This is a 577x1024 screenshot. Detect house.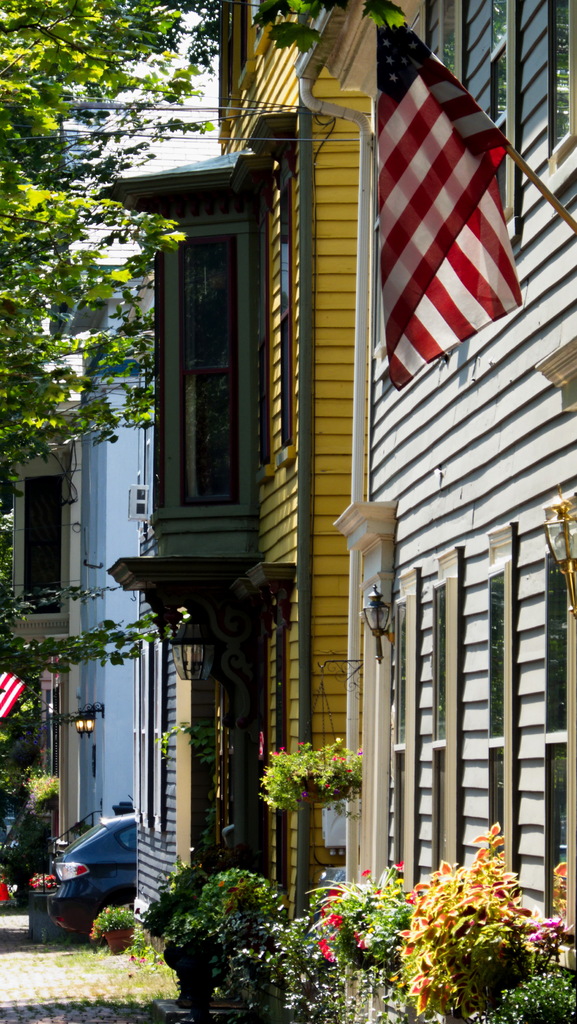
[0, 332, 63, 877].
